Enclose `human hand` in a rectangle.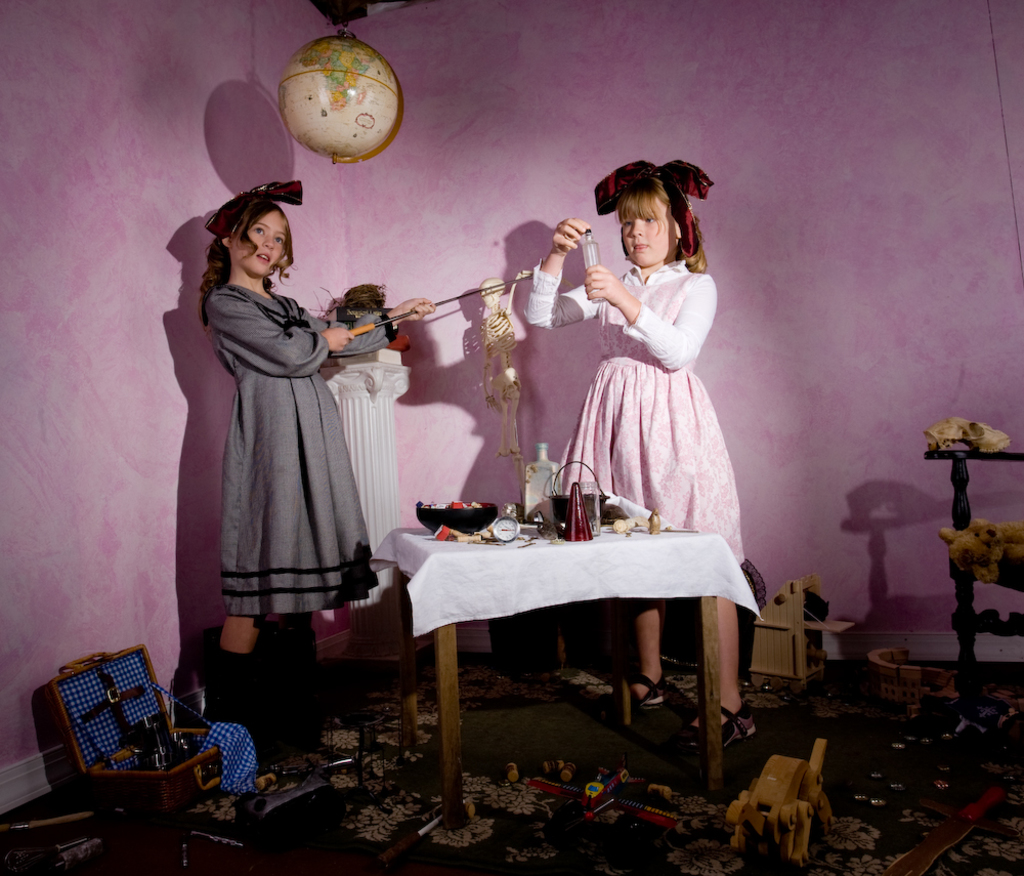
Rect(400, 296, 440, 322).
